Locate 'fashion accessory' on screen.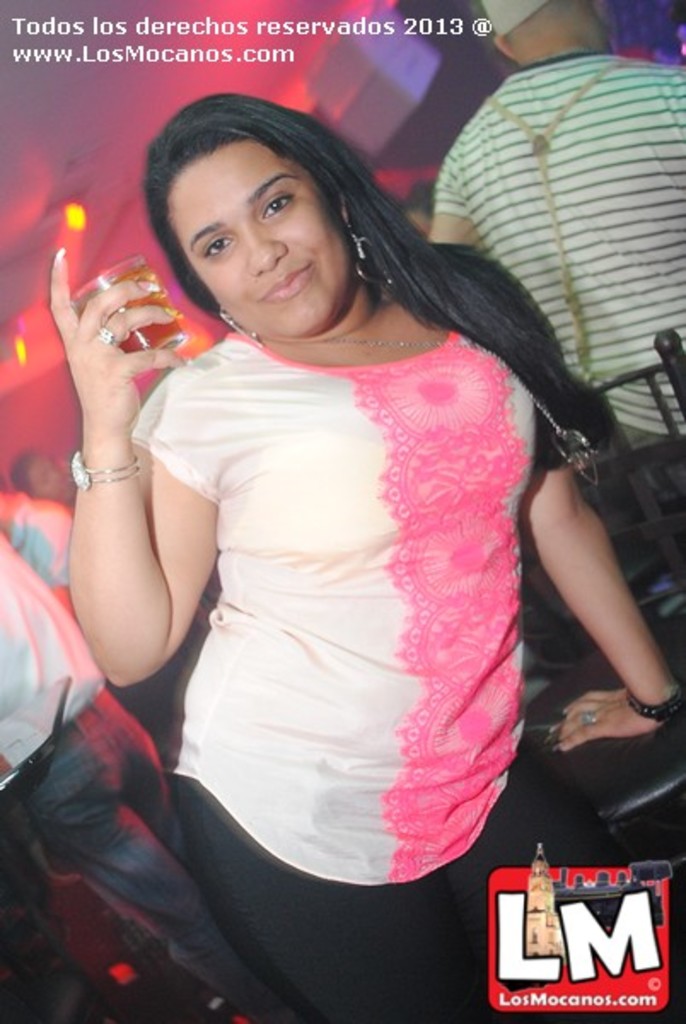
On screen at select_region(343, 217, 394, 297).
